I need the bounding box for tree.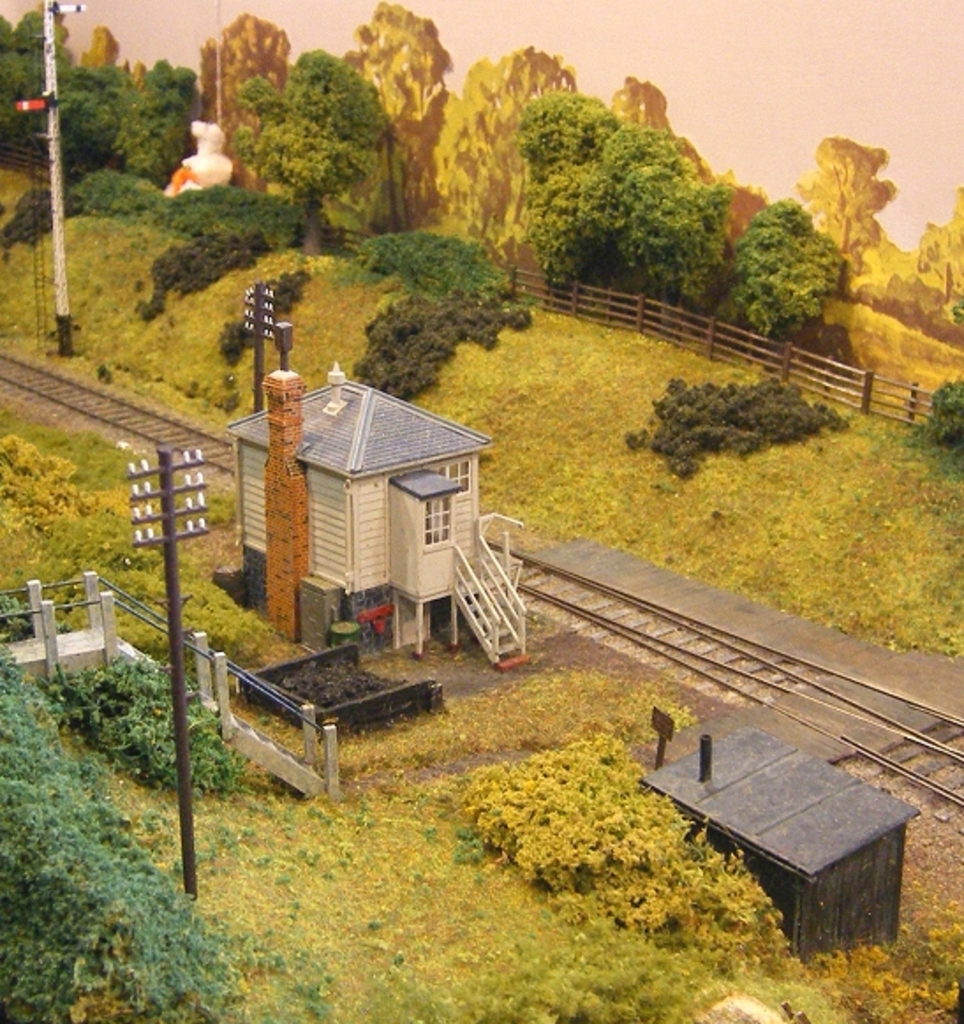
Here it is: crop(594, 123, 689, 308).
